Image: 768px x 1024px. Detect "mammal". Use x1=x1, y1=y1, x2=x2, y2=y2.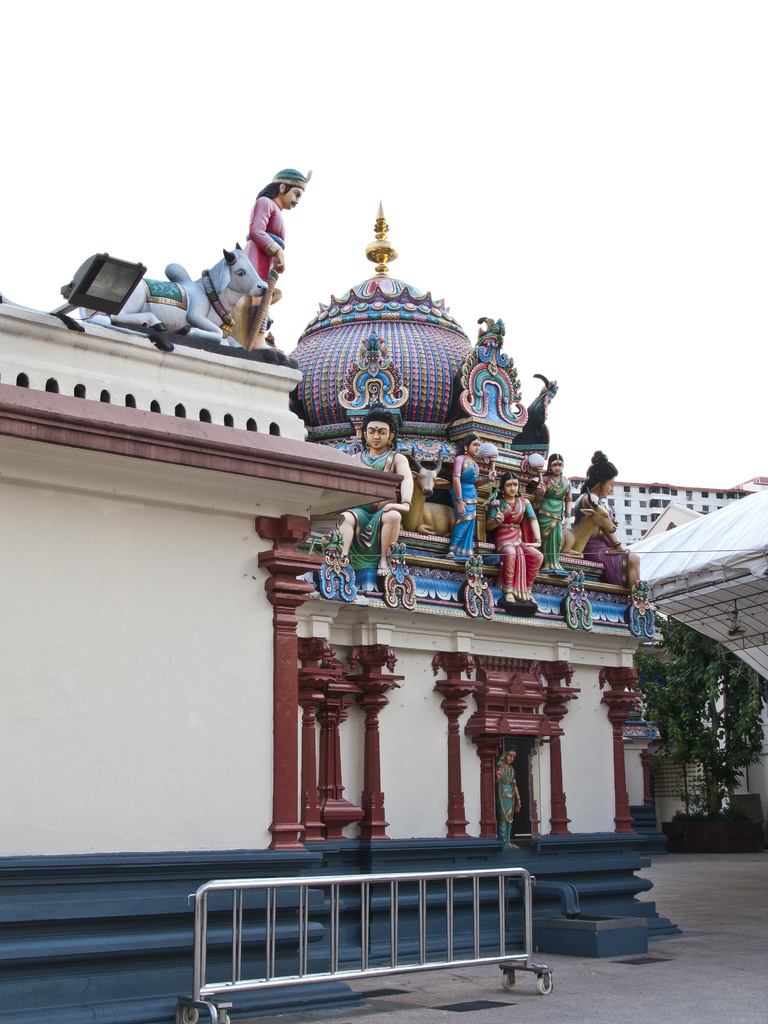
x1=495, y1=751, x2=522, y2=844.
